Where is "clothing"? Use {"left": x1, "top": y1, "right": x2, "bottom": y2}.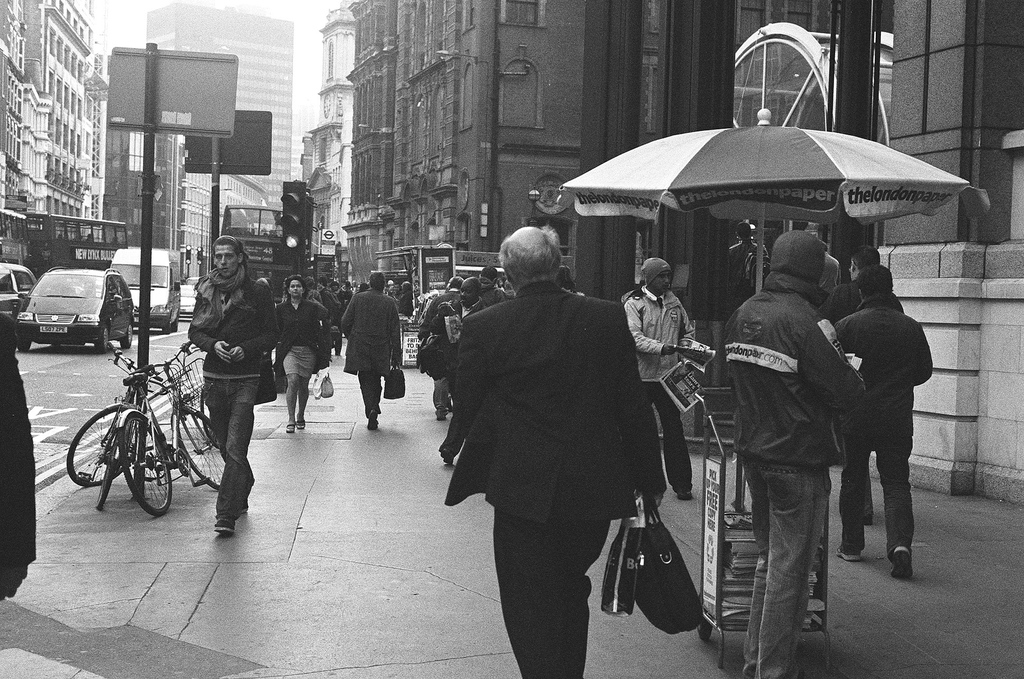
{"left": 337, "top": 287, "right": 400, "bottom": 419}.
